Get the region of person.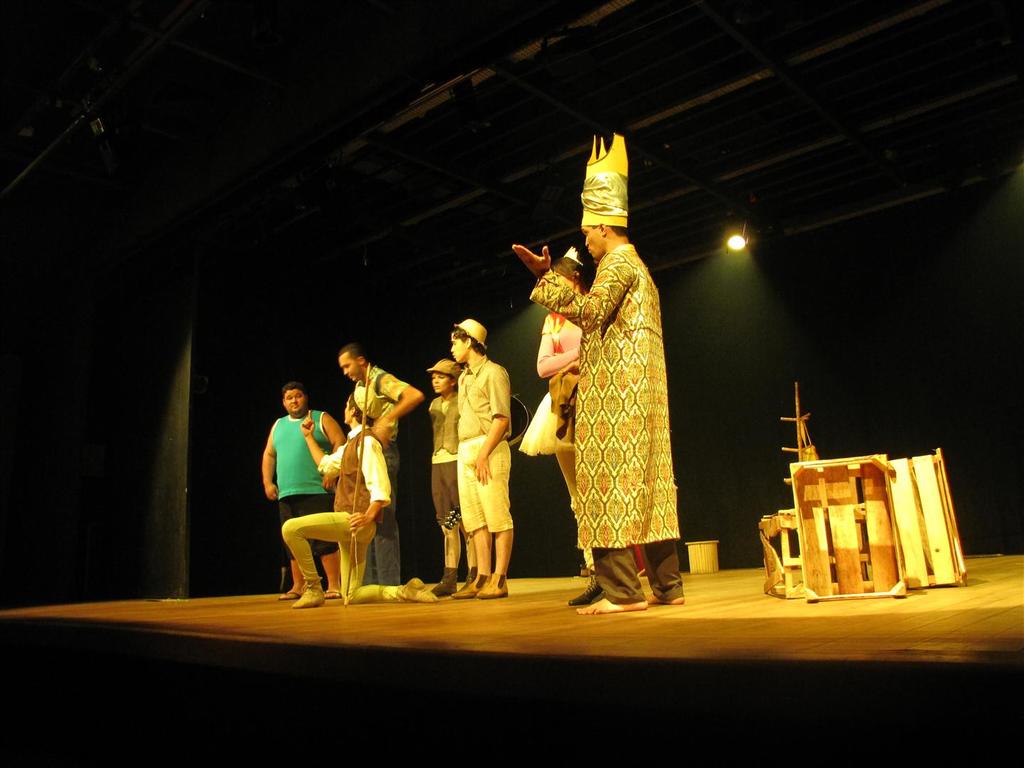
[left=258, top=385, right=356, bottom=602].
